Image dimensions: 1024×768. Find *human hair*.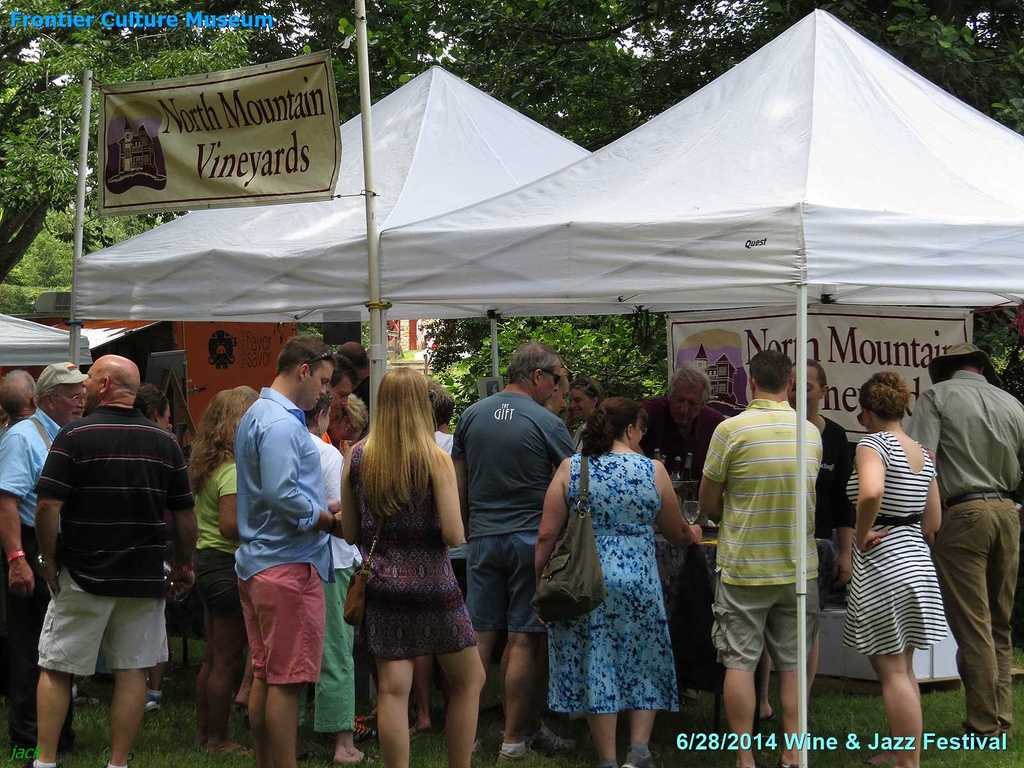
{"left": 349, "top": 375, "right": 432, "bottom": 547}.
